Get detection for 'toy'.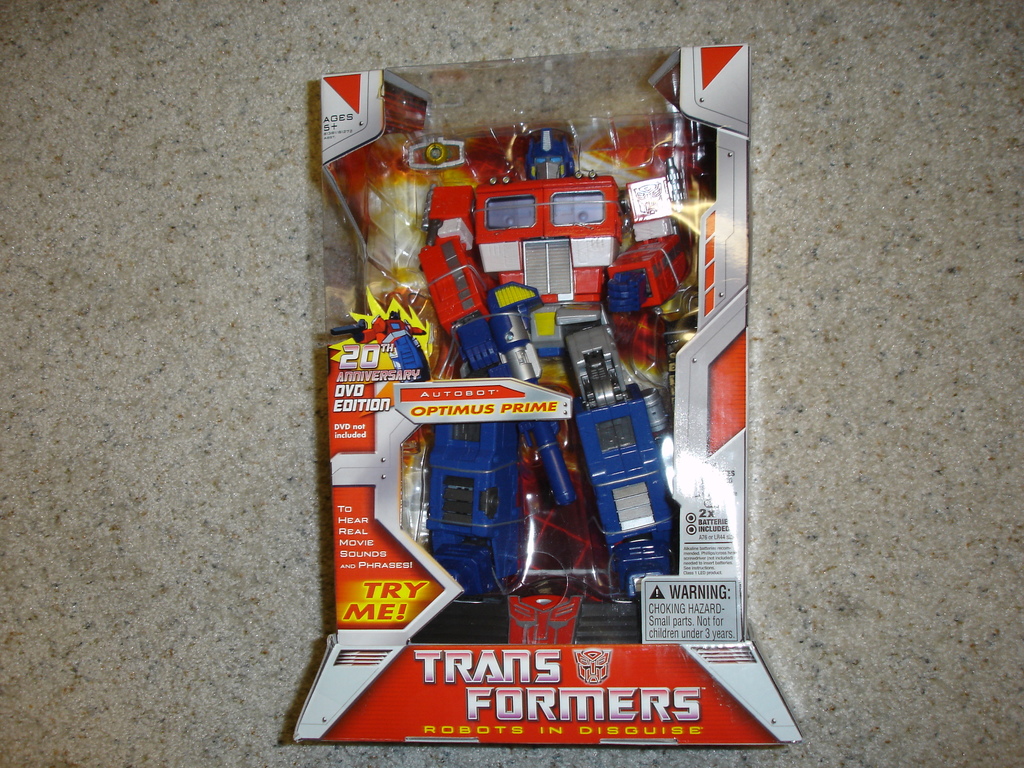
Detection: select_region(401, 126, 679, 642).
